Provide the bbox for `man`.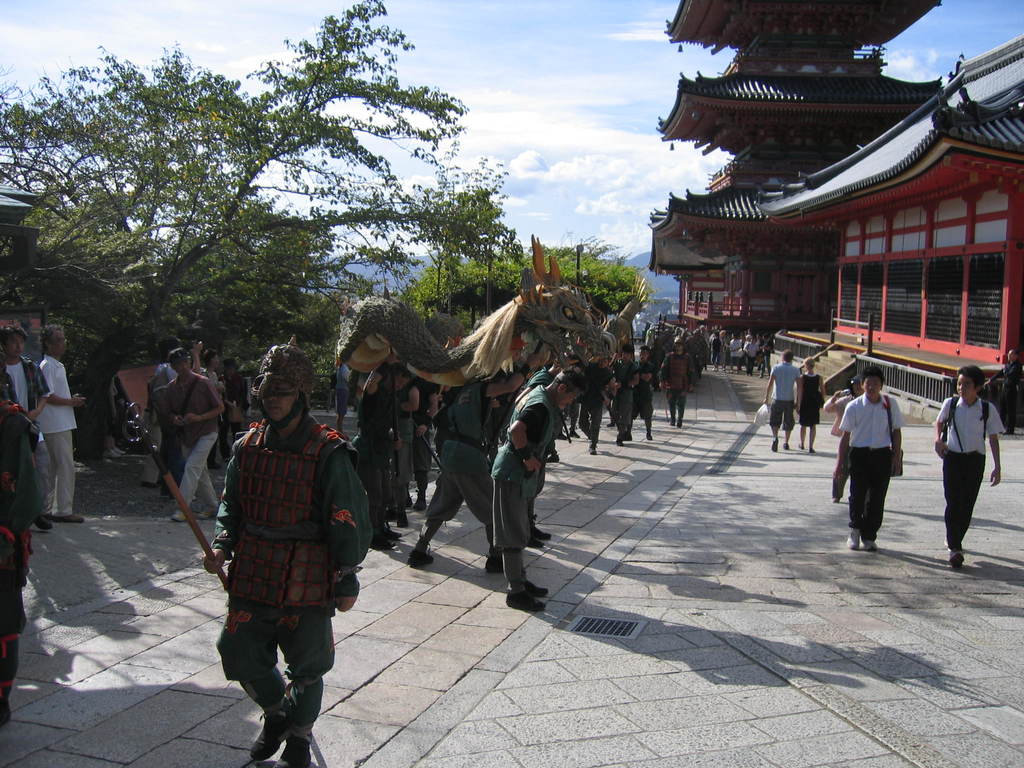
bbox=[408, 351, 538, 571].
